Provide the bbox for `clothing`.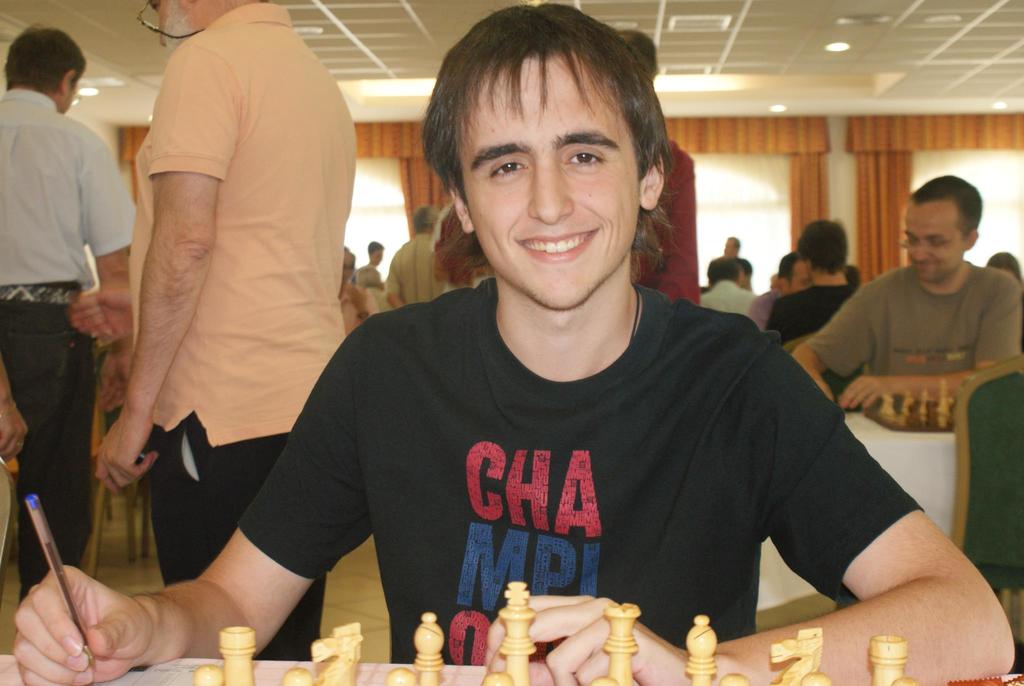
detection(815, 260, 1021, 411).
